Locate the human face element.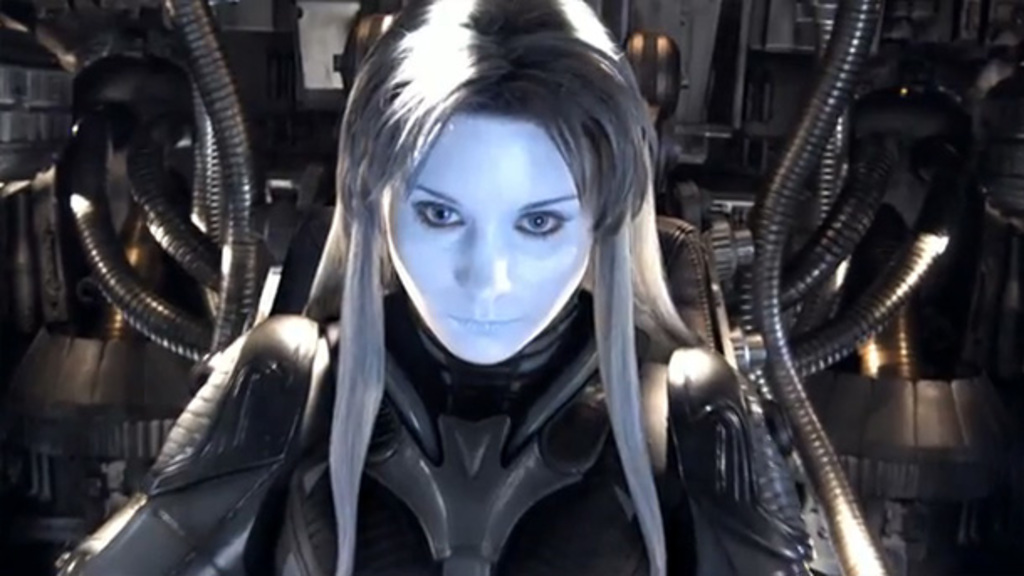
Element bbox: x1=388 y1=113 x2=598 y2=368.
